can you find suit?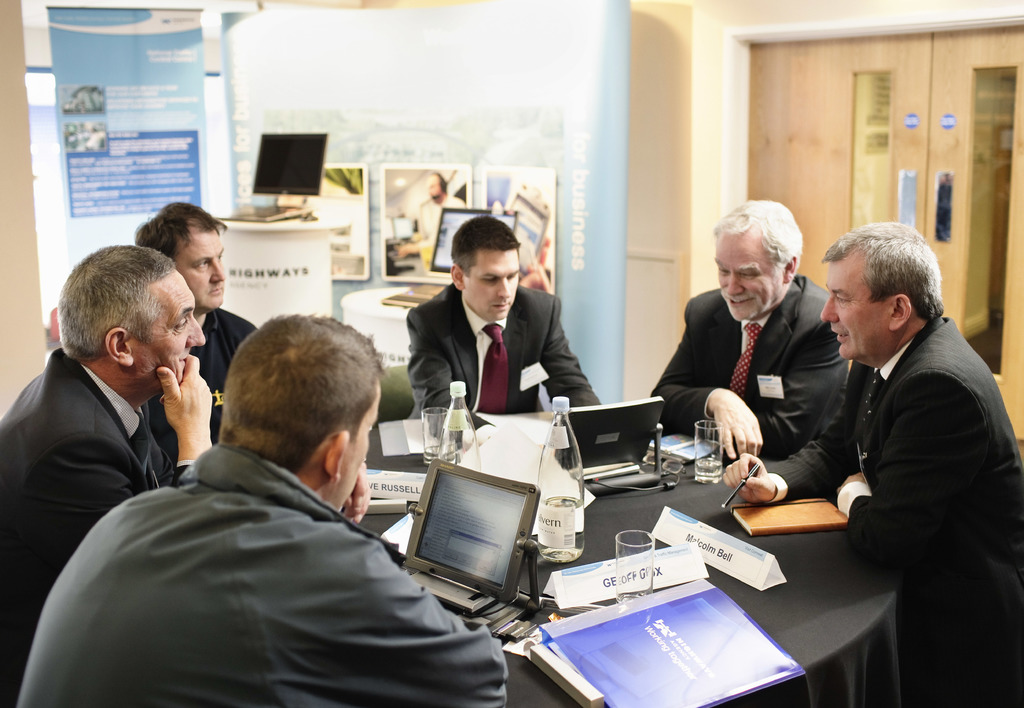
Yes, bounding box: (x1=796, y1=243, x2=1012, y2=638).
